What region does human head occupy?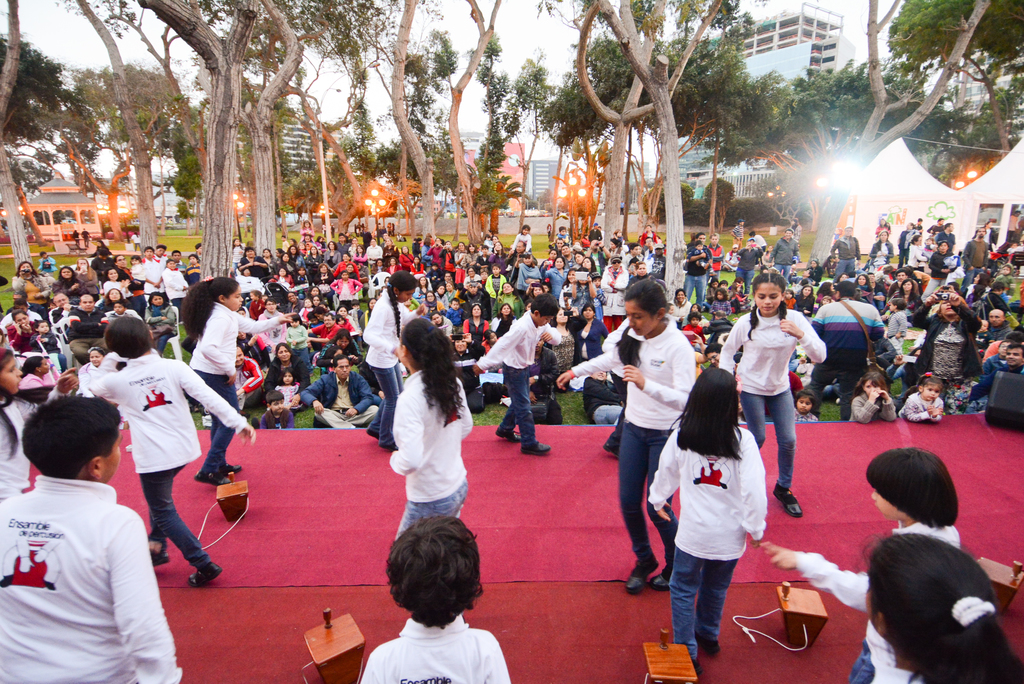
91 240 104 247.
